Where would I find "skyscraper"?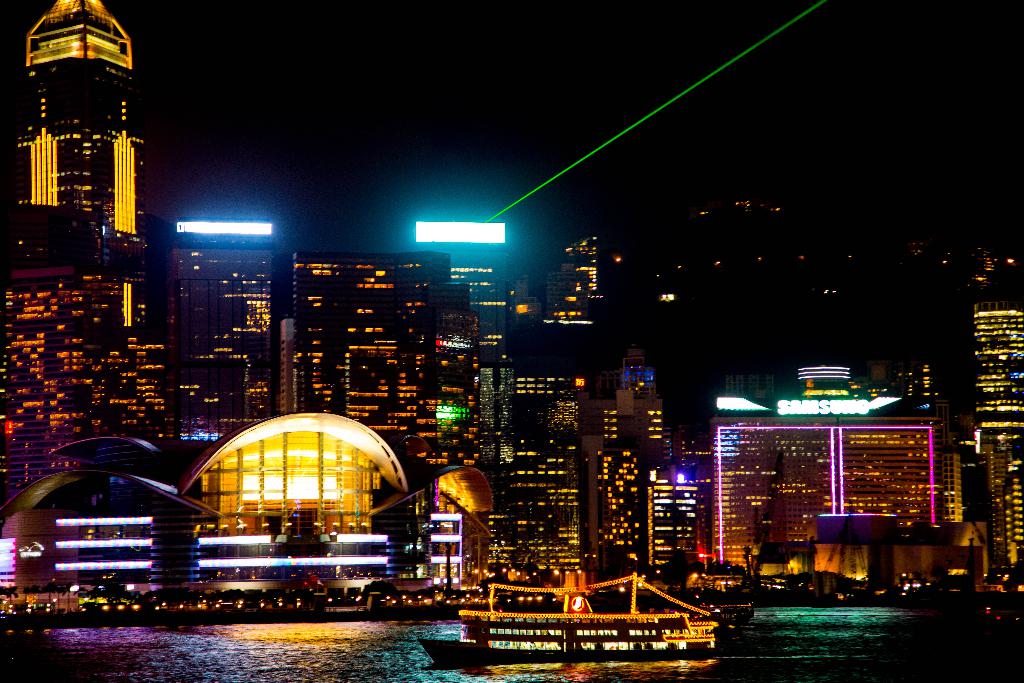
At 7:6:159:311.
